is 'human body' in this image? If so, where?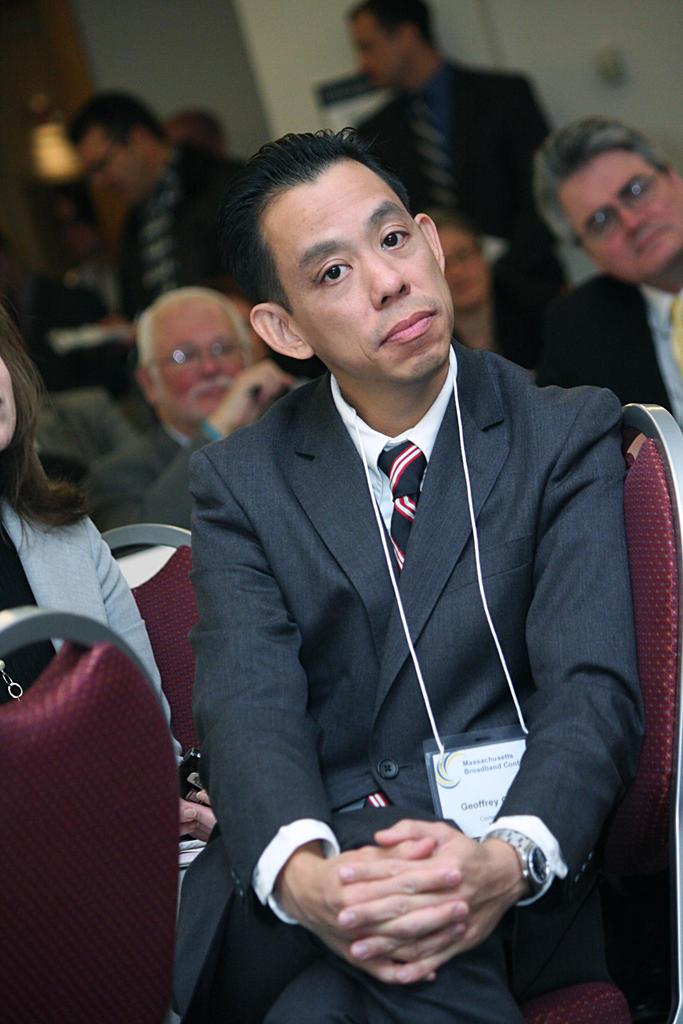
Yes, at rect(157, 127, 630, 1023).
